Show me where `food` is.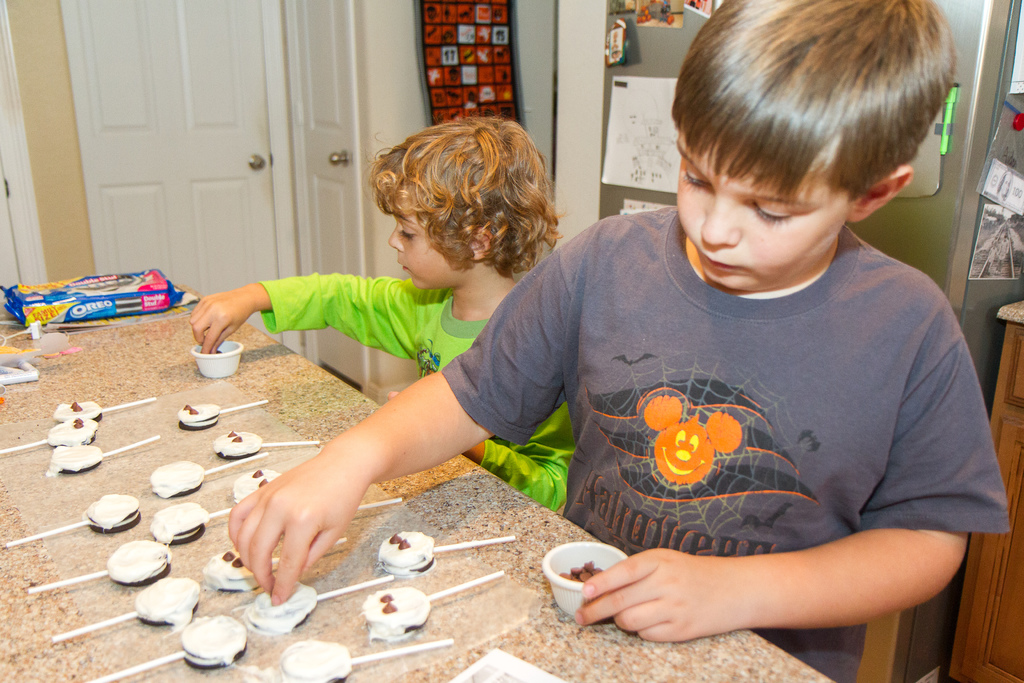
`food` is at [252, 468, 262, 480].
